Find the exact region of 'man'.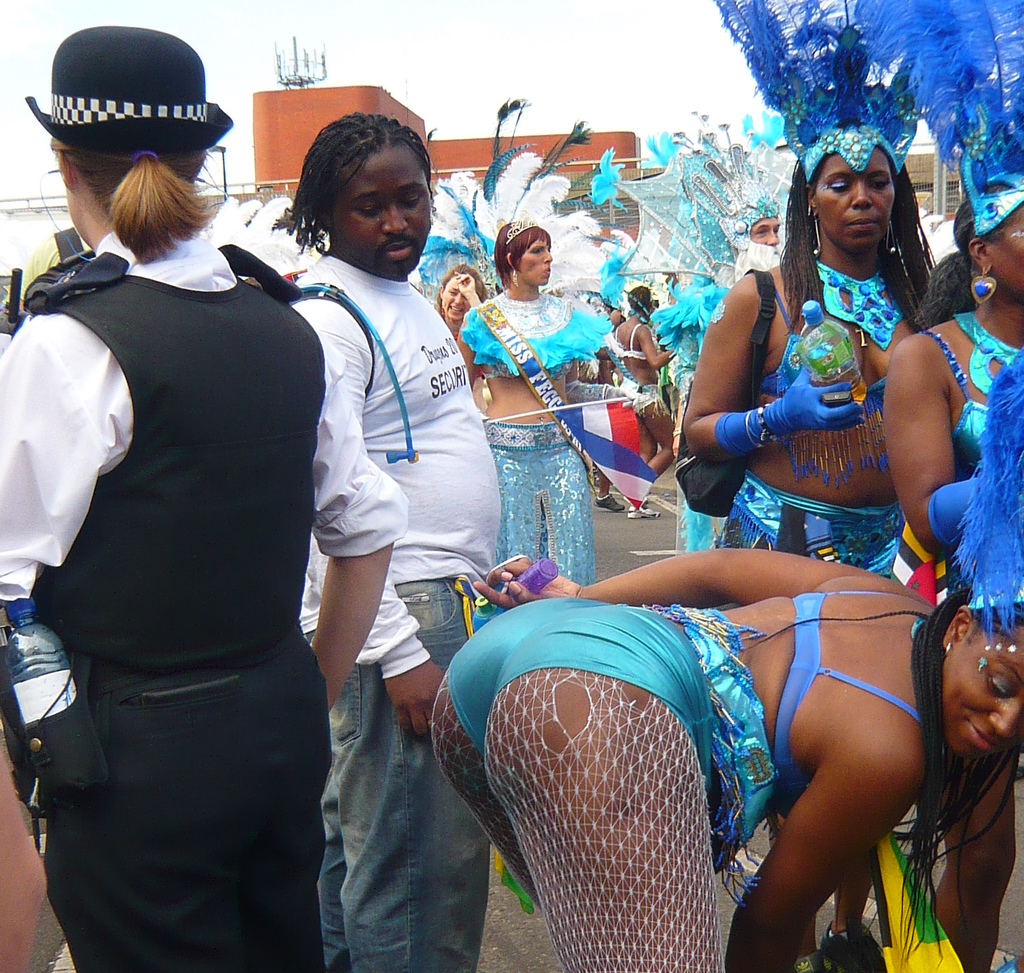
Exact region: Rect(288, 111, 501, 972).
